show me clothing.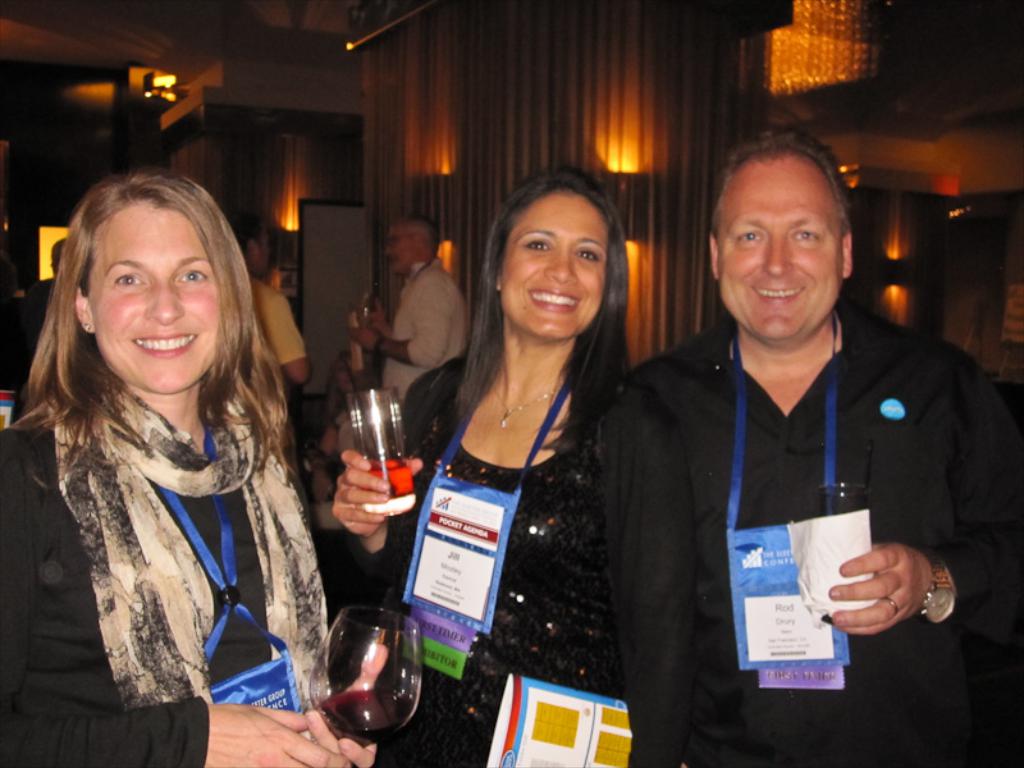
clothing is here: (x1=356, y1=361, x2=692, y2=767).
